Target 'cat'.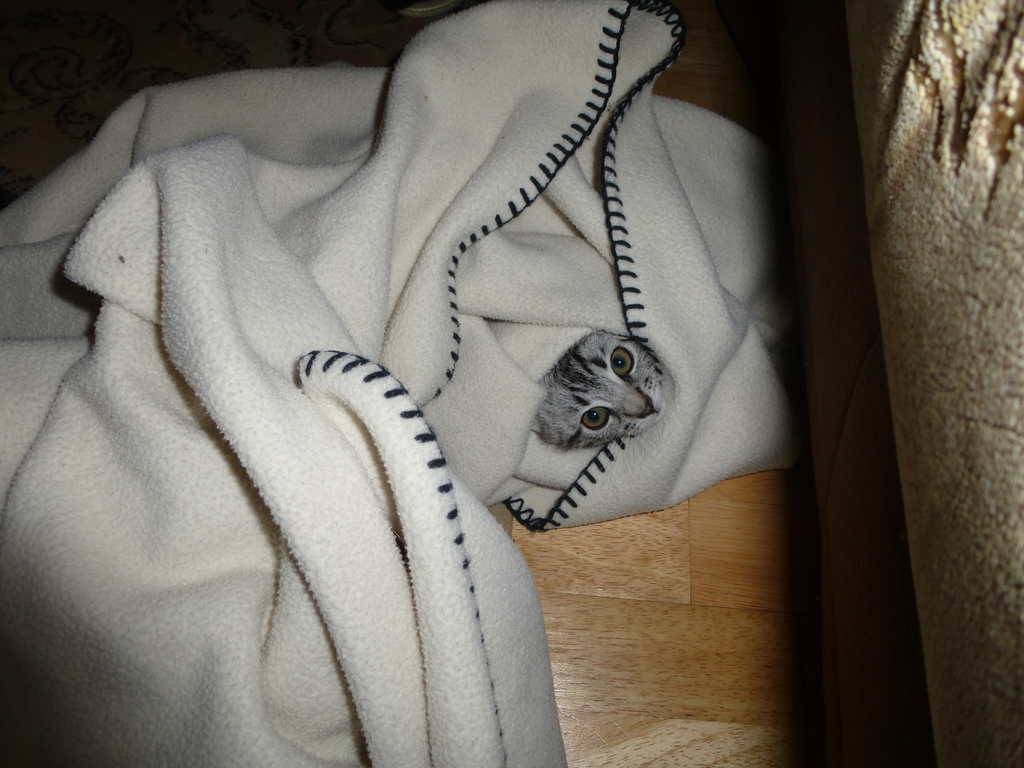
Target region: locate(532, 326, 676, 451).
